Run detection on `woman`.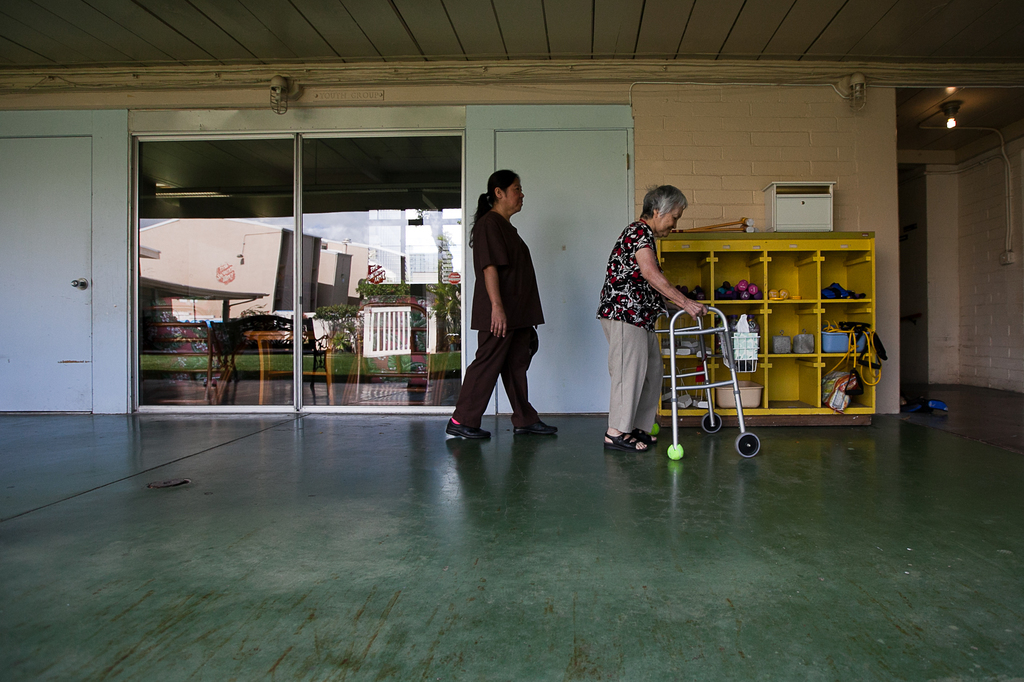
Result: <box>598,182,708,450</box>.
